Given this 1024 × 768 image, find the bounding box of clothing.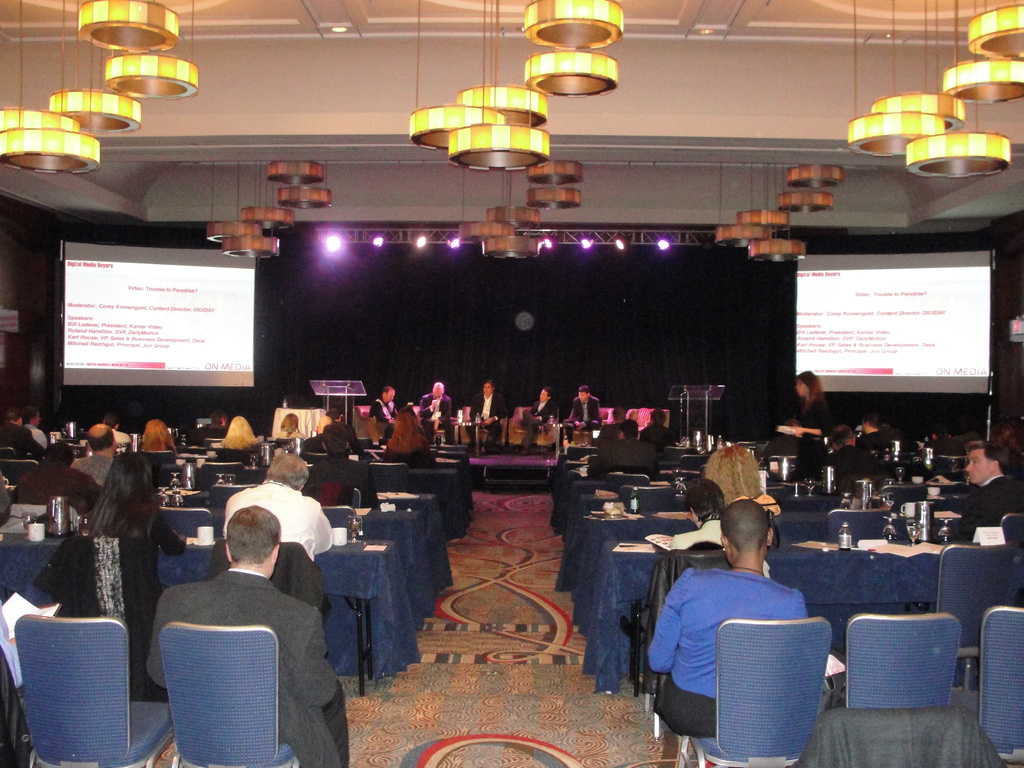
<bbox>73, 452, 111, 478</bbox>.
